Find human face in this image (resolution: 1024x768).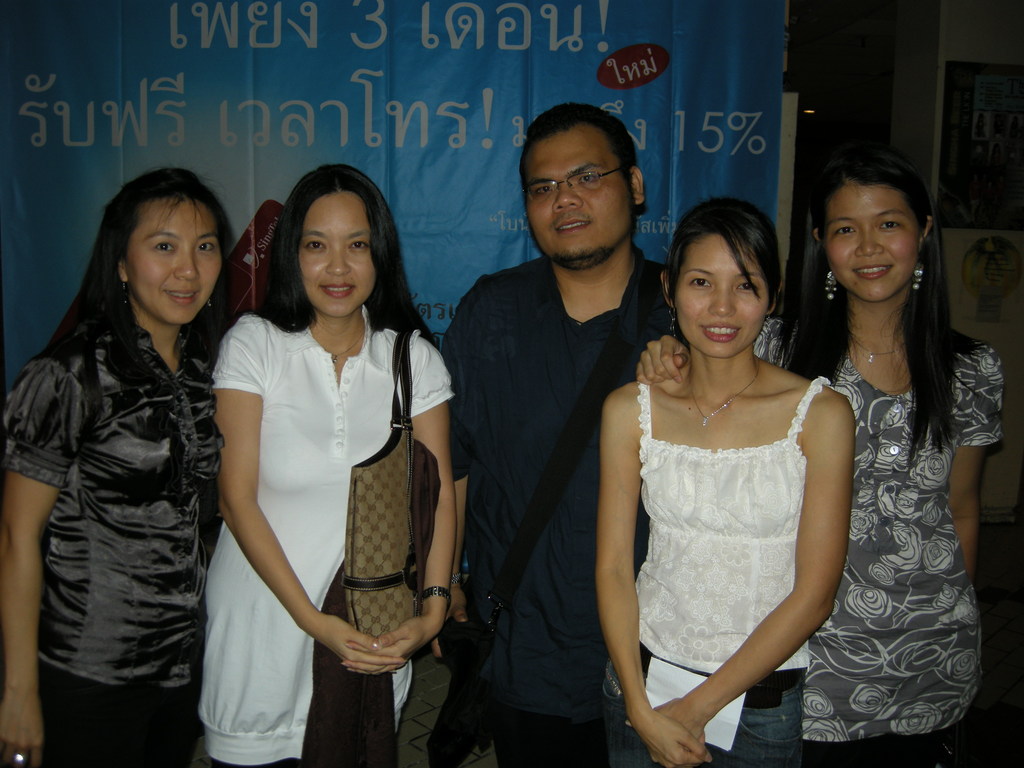
BBox(823, 178, 922, 303).
